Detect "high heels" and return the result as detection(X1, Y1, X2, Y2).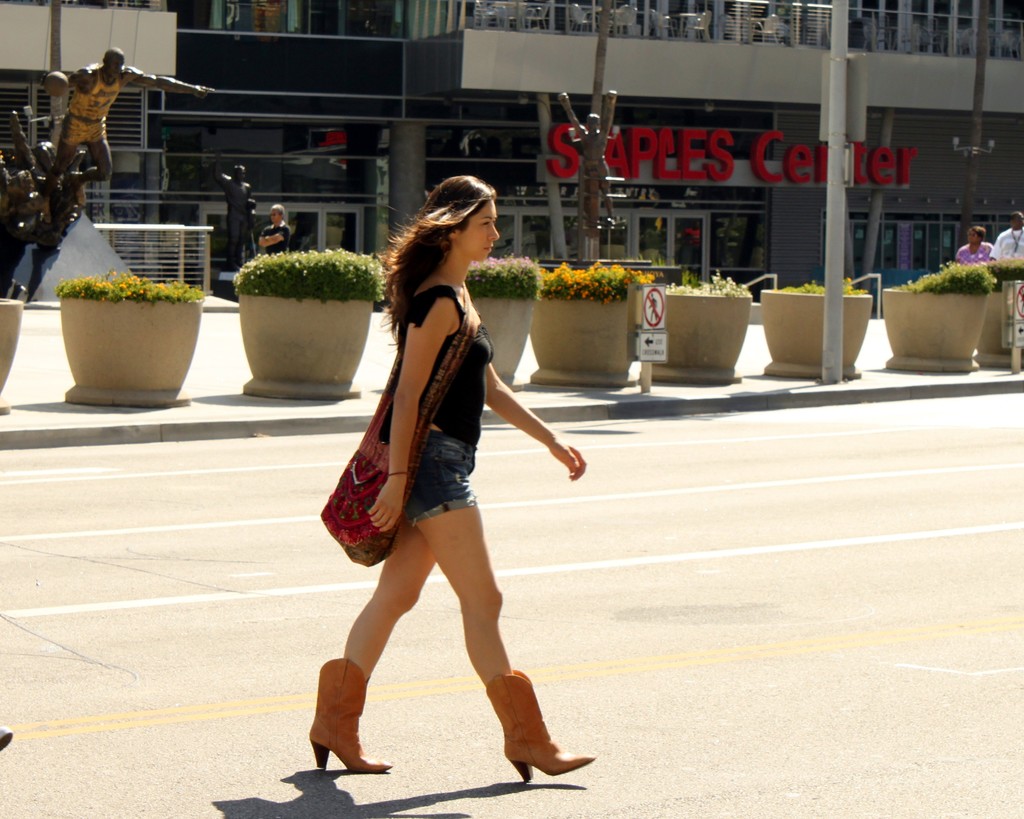
detection(482, 662, 599, 781).
